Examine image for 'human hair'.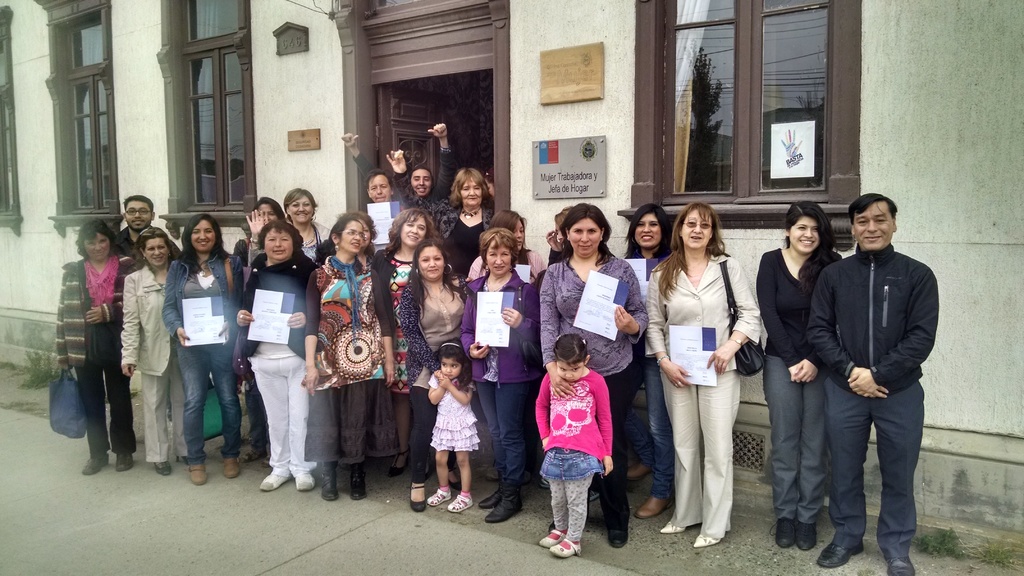
Examination result: 75/213/124/264.
